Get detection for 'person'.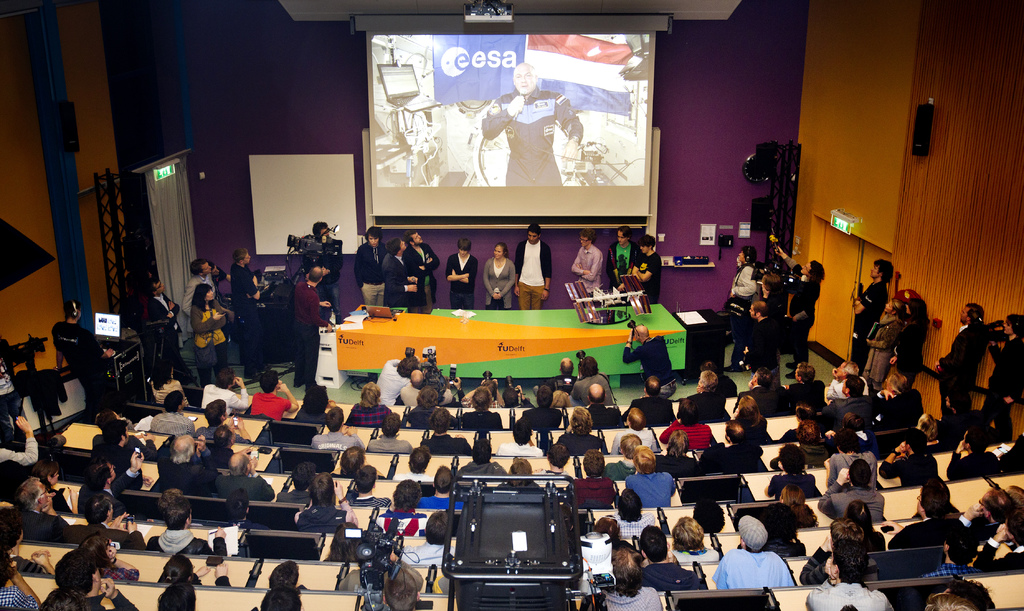
Detection: [840, 500, 893, 549].
